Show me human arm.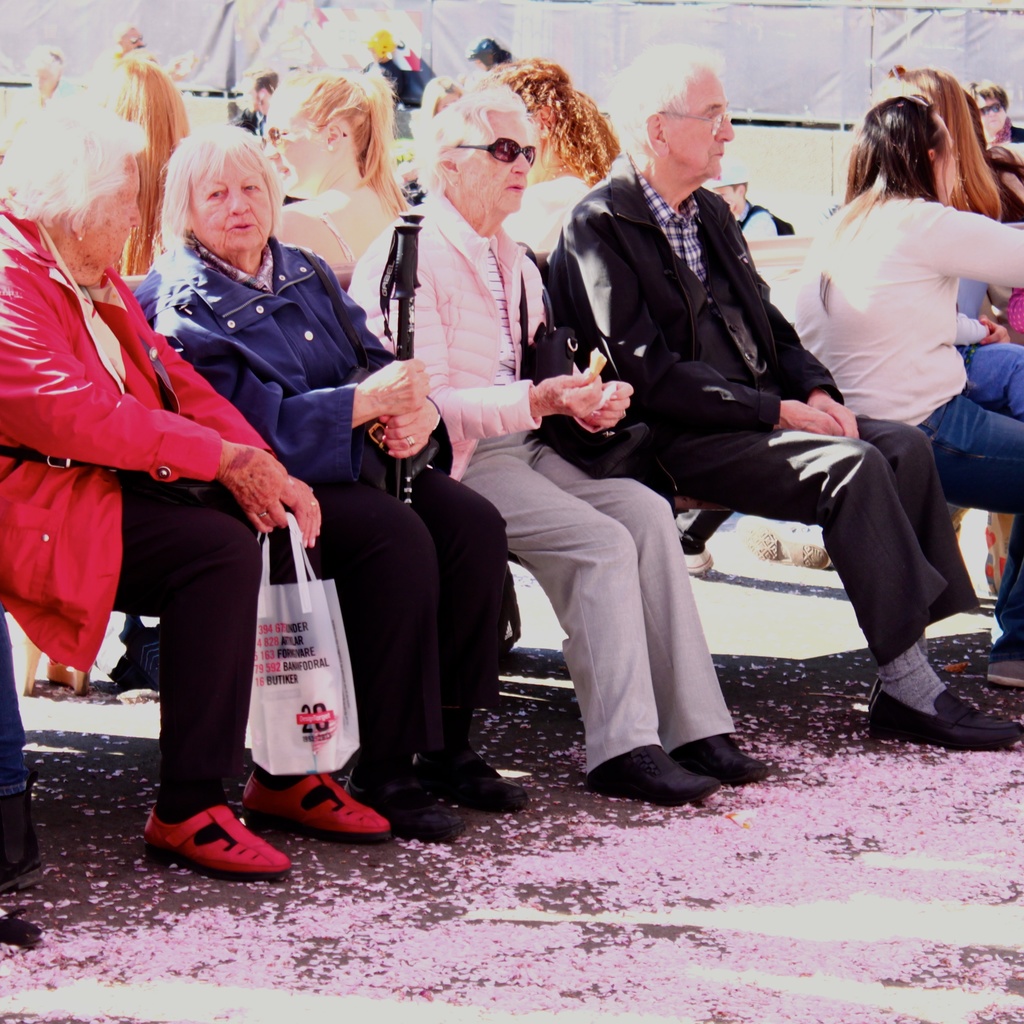
human arm is here: rect(144, 310, 426, 469).
